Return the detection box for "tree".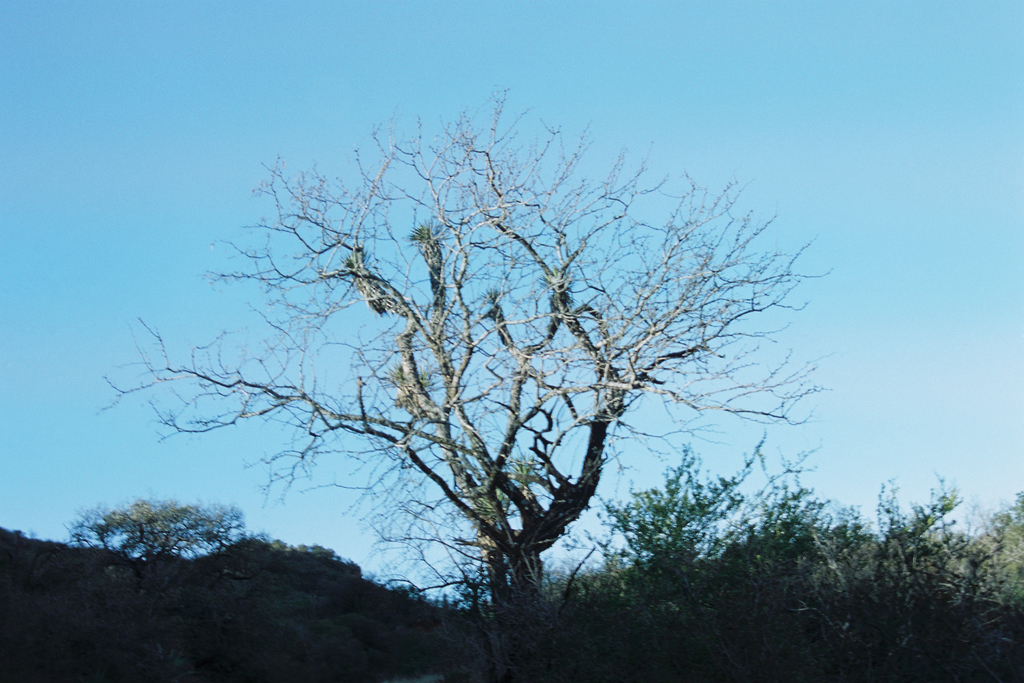
[x1=61, y1=494, x2=242, y2=565].
